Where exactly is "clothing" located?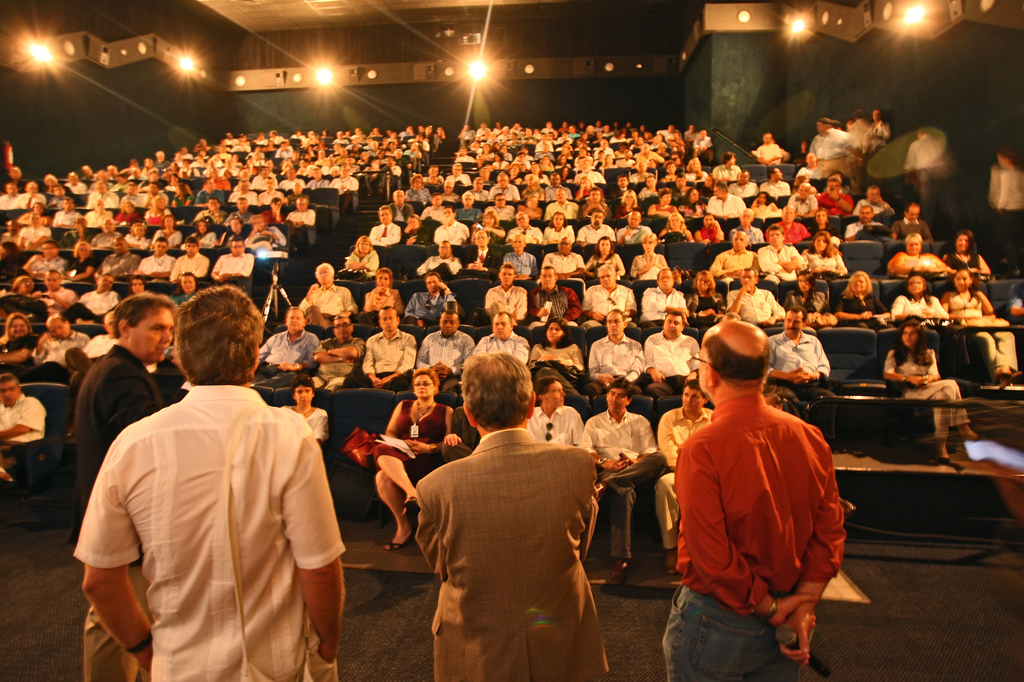
Its bounding box is (687,288,728,330).
